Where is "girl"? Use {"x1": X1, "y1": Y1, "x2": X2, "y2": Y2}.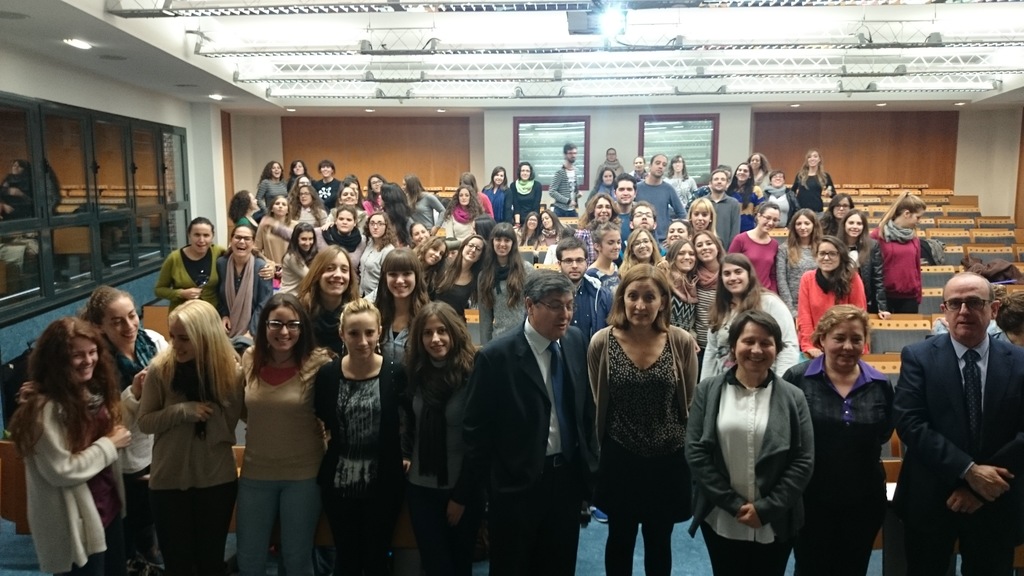
{"x1": 227, "y1": 188, "x2": 259, "y2": 228}.
